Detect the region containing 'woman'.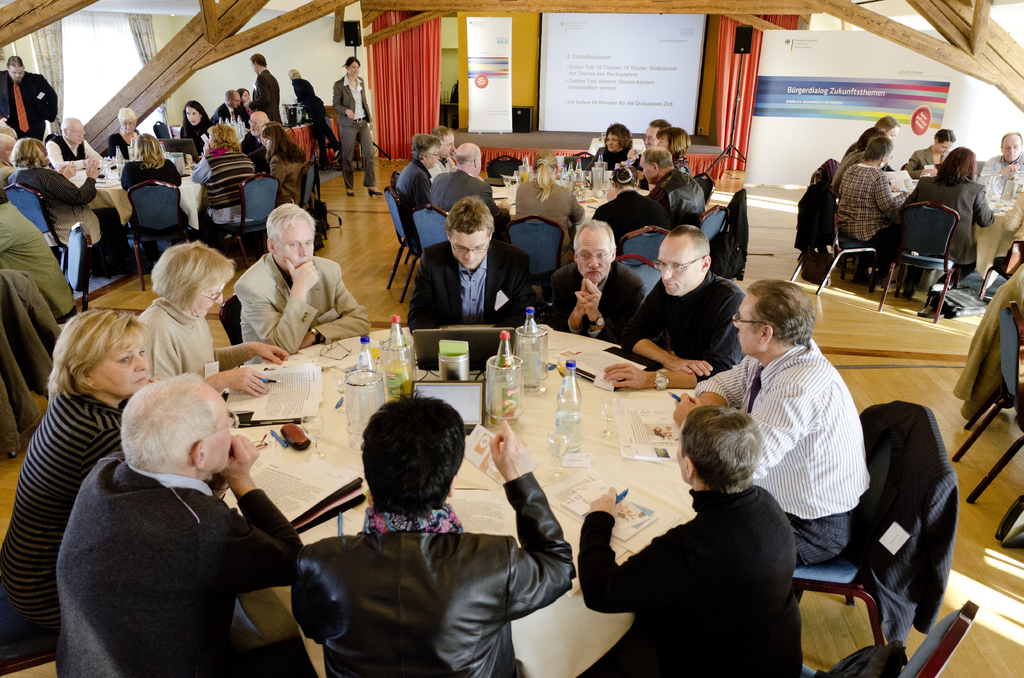
bbox(0, 307, 177, 650).
